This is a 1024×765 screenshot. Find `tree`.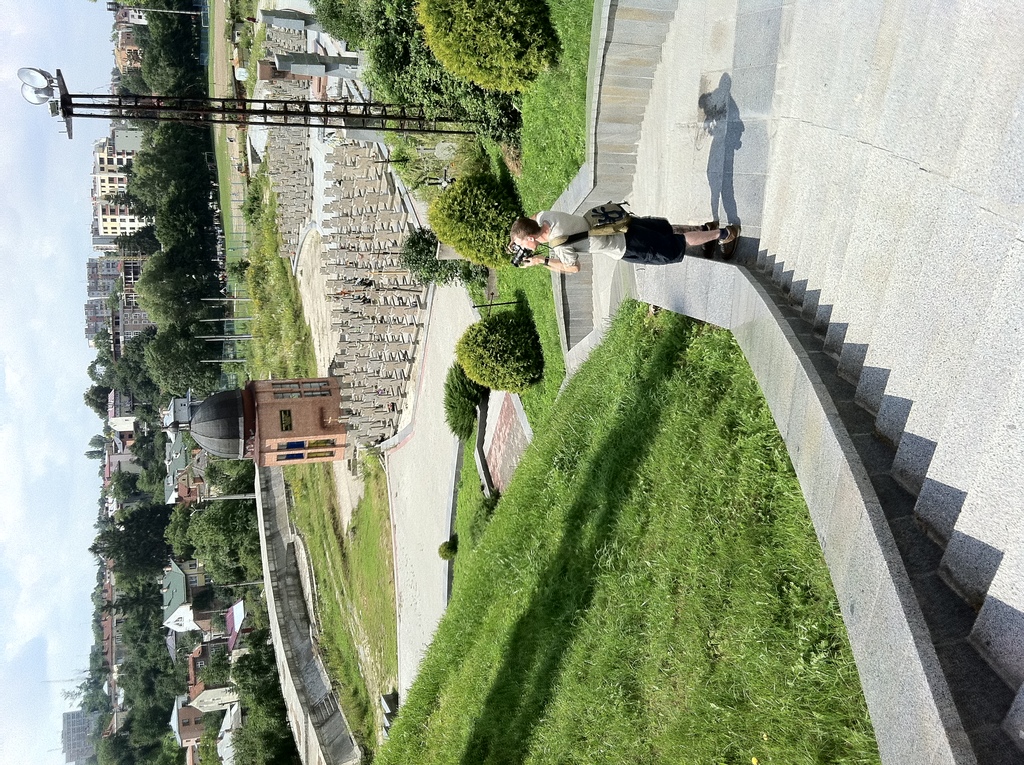
Bounding box: bbox(111, 469, 158, 503).
